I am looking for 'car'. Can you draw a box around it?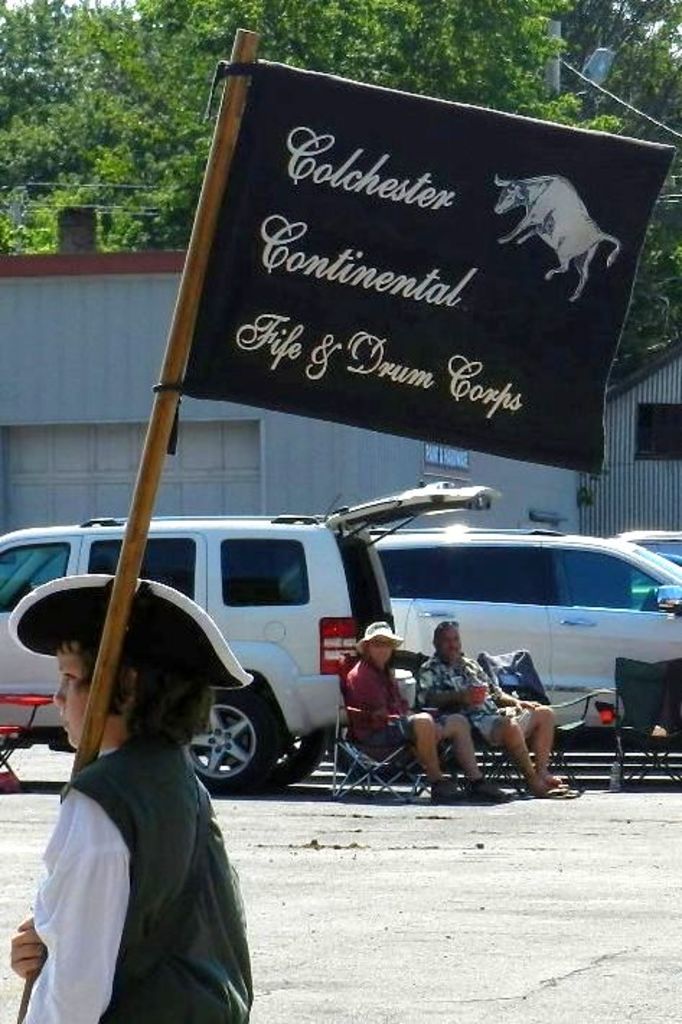
Sure, the bounding box is BBox(0, 482, 490, 798).
